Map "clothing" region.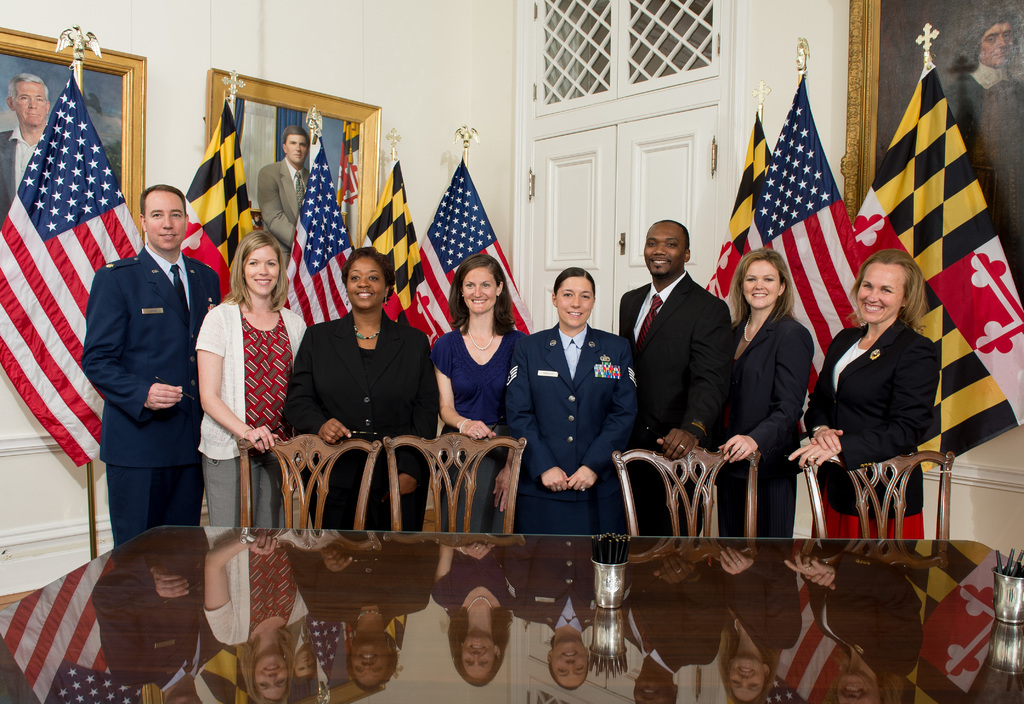
Mapped to 0,124,48,222.
